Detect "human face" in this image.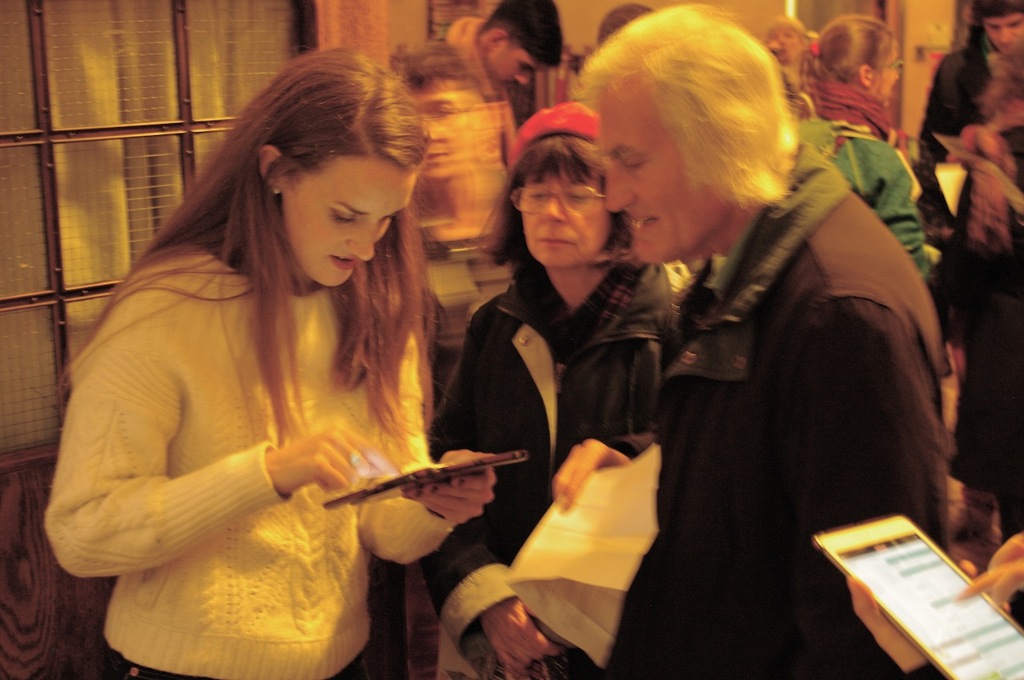
Detection: x1=873 y1=38 x2=901 y2=101.
